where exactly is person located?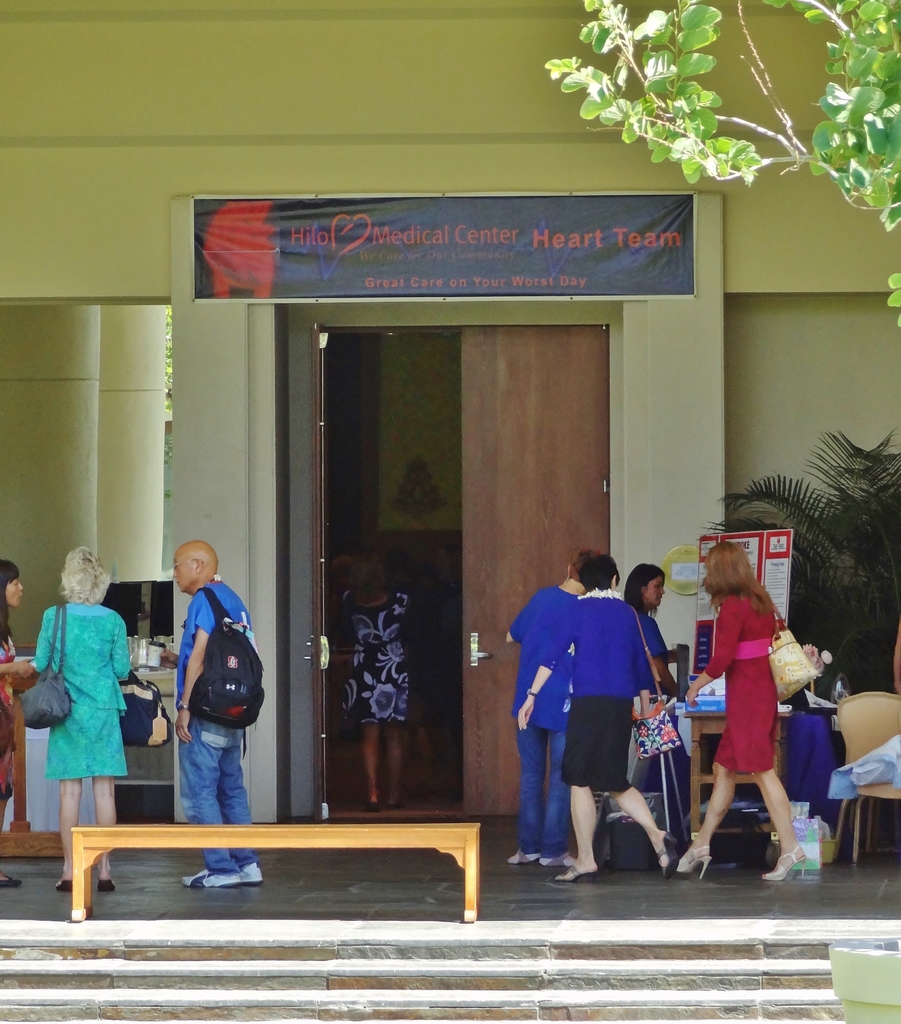
Its bounding box is [336,552,408,804].
